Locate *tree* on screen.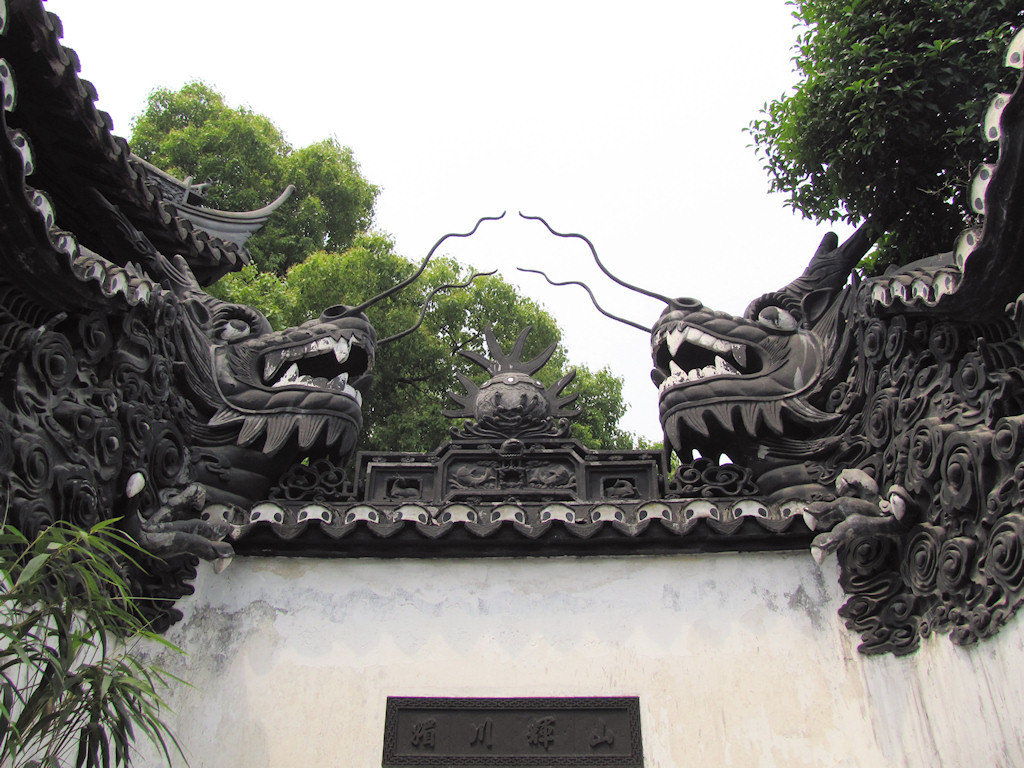
On screen at detection(202, 231, 681, 488).
